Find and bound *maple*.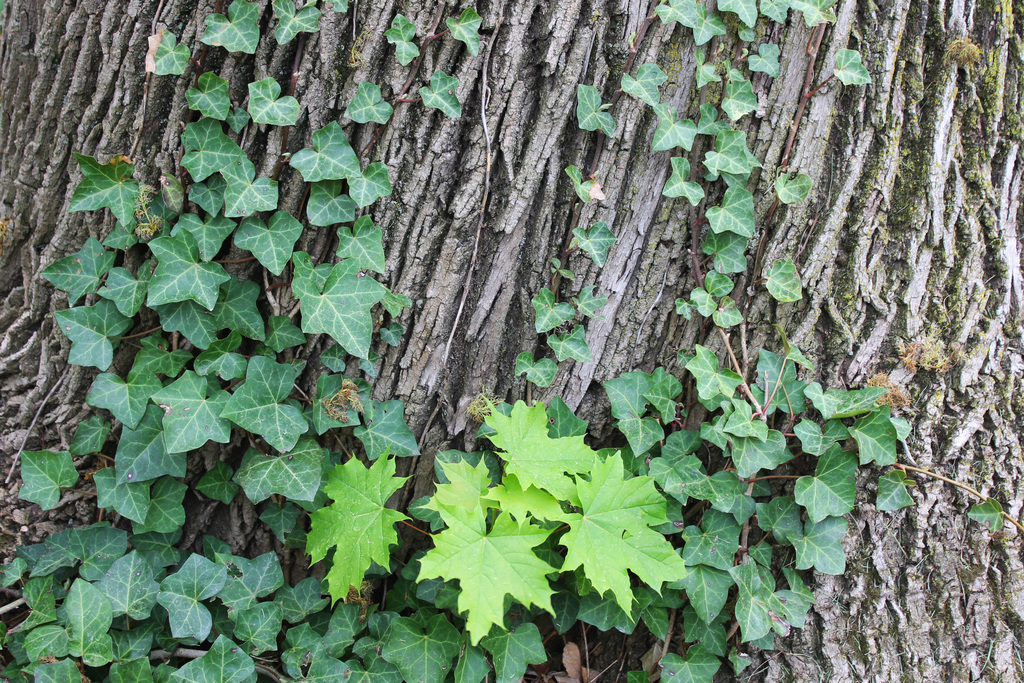
Bound: [x1=474, y1=384, x2=604, y2=502].
